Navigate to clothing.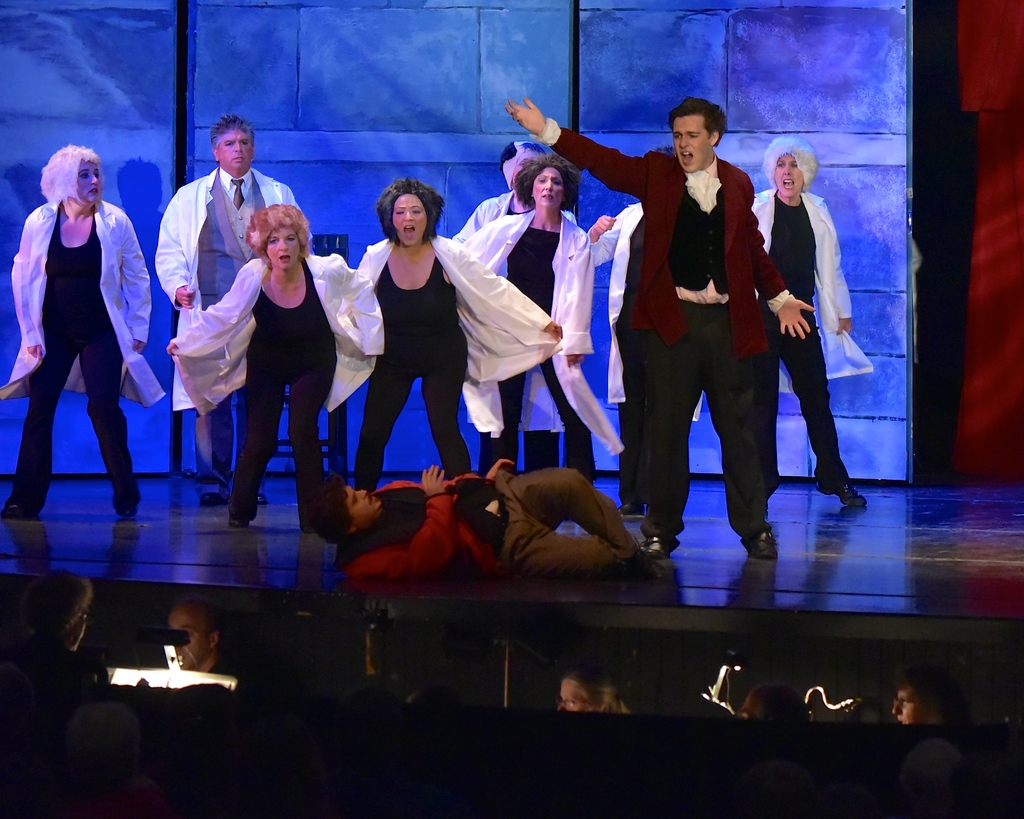
Navigation target: box=[206, 656, 248, 691].
